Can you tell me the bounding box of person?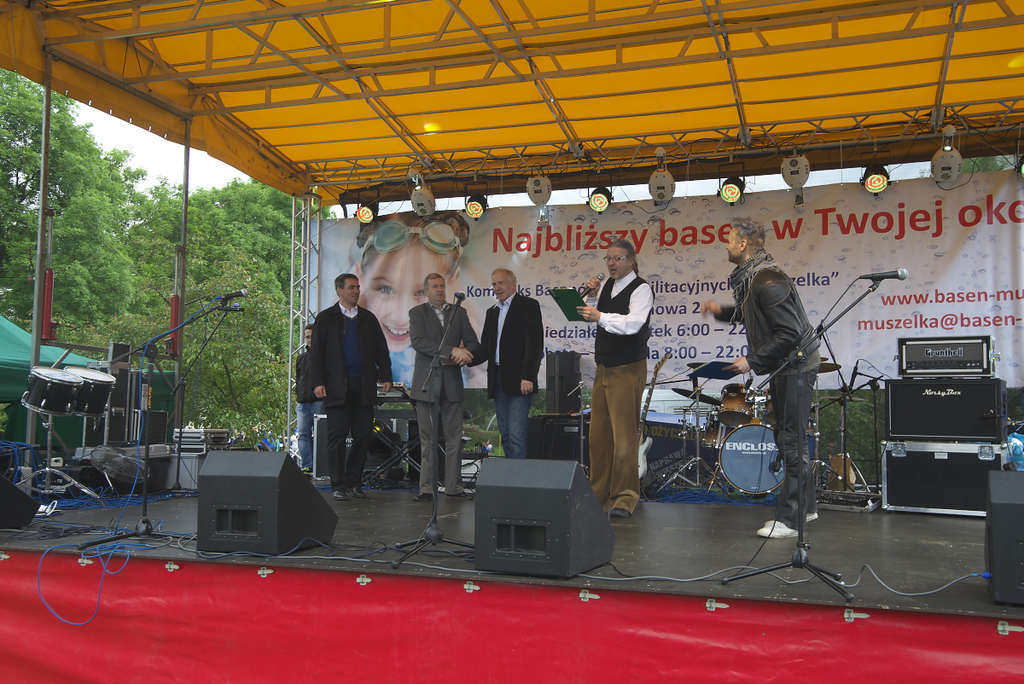
pyautogui.locateOnScreen(292, 323, 327, 475).
